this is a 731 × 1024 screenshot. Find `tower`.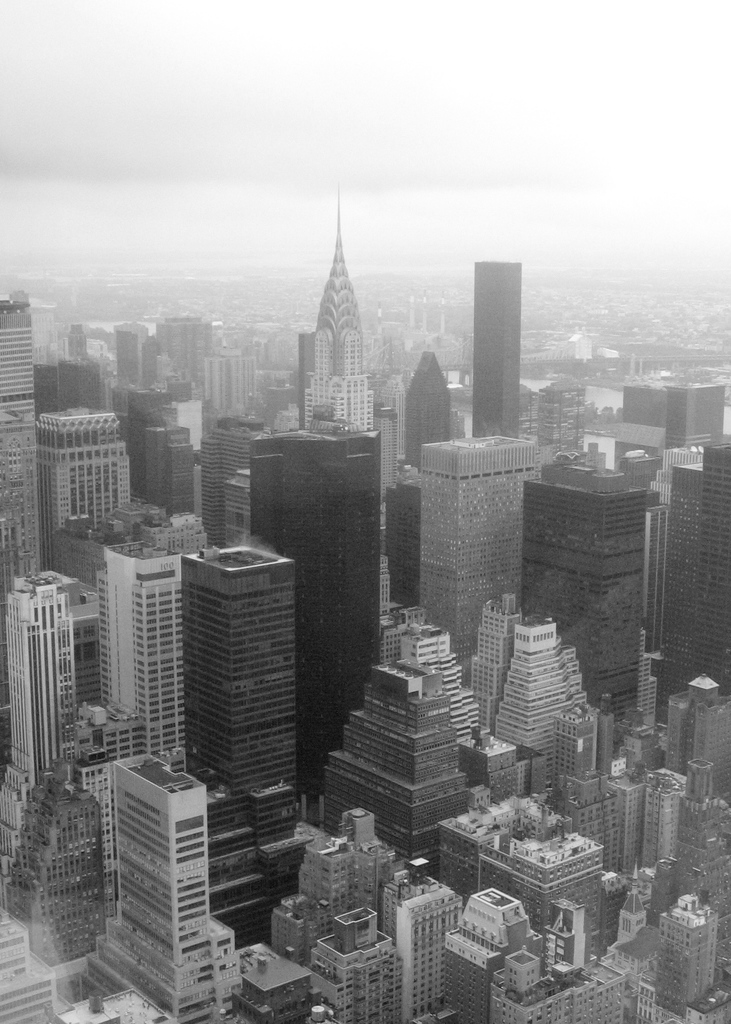
Bounding box: 144:419:202:502.
